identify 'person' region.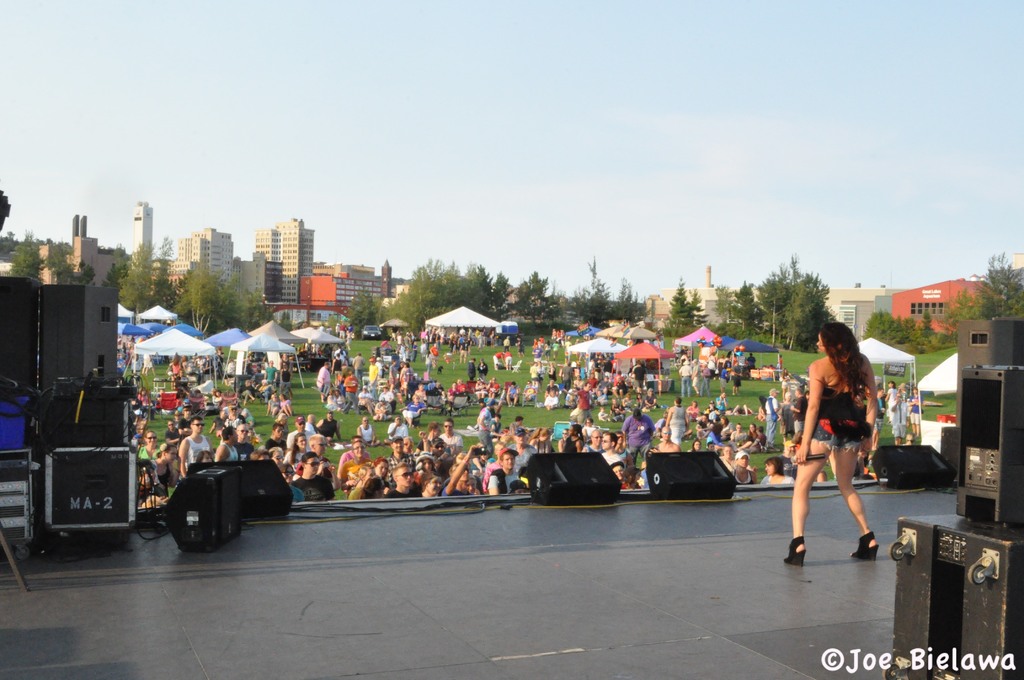
Region: box=[562, 334, 571, 363].
